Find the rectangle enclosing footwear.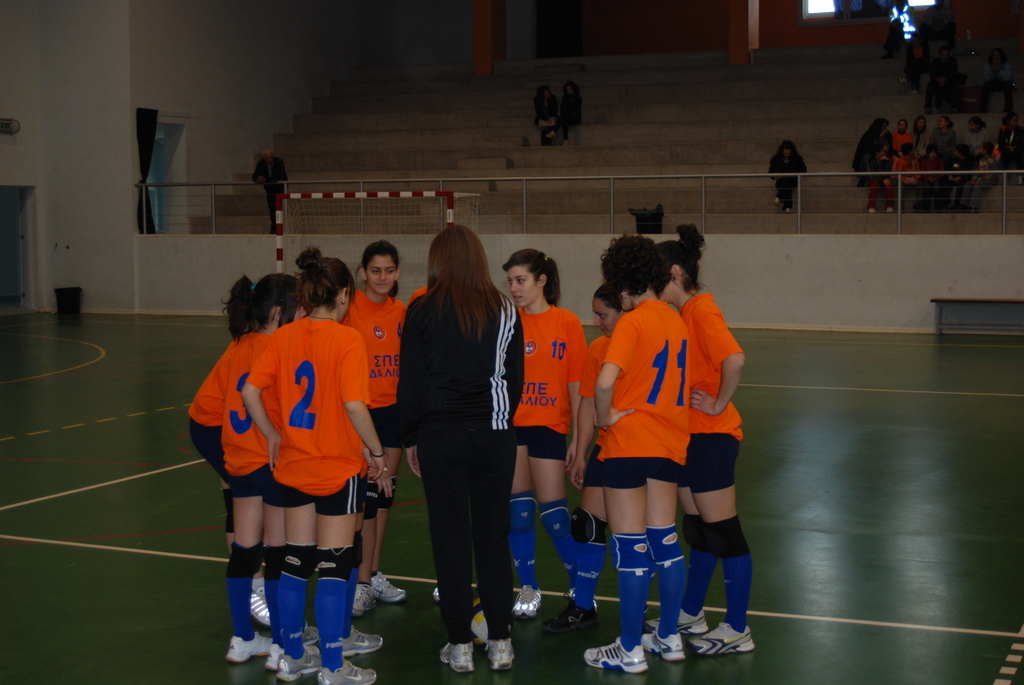
441 639 476 673.
